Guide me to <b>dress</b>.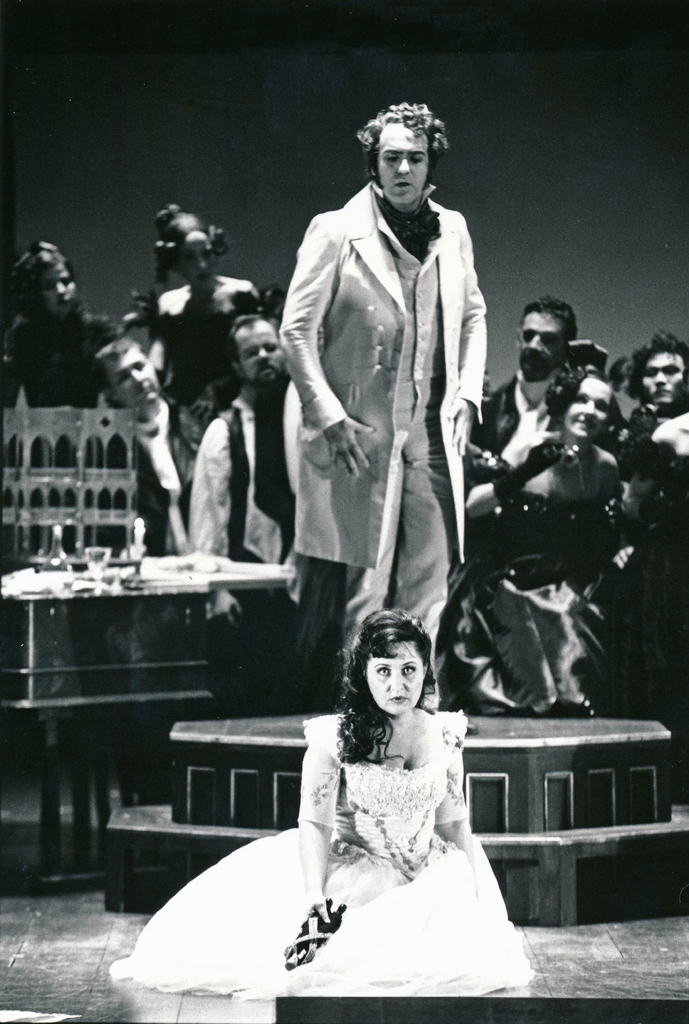
Guidance: bbox(439, 486, 688, 720).
